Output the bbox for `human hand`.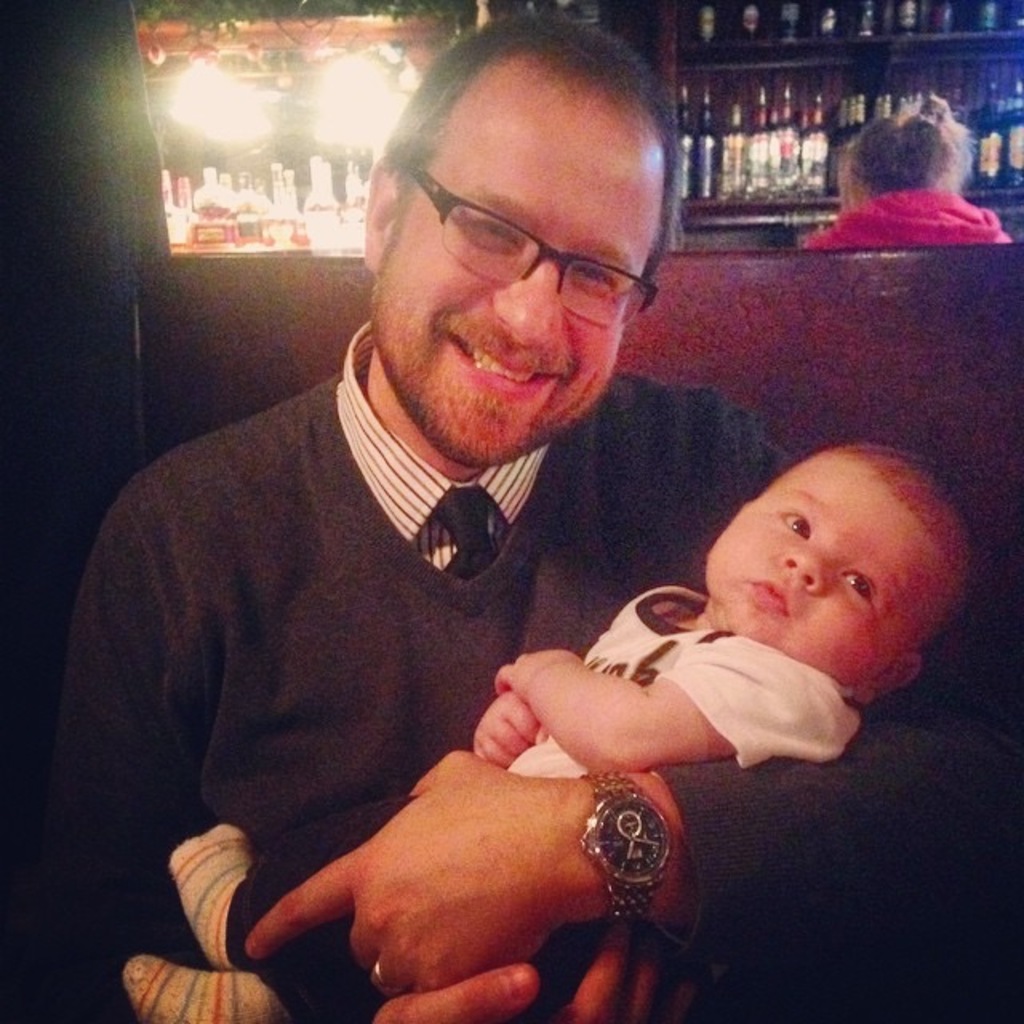
{"x1": 275, "y1": 739, "x2": 661, "y2": 992}.
